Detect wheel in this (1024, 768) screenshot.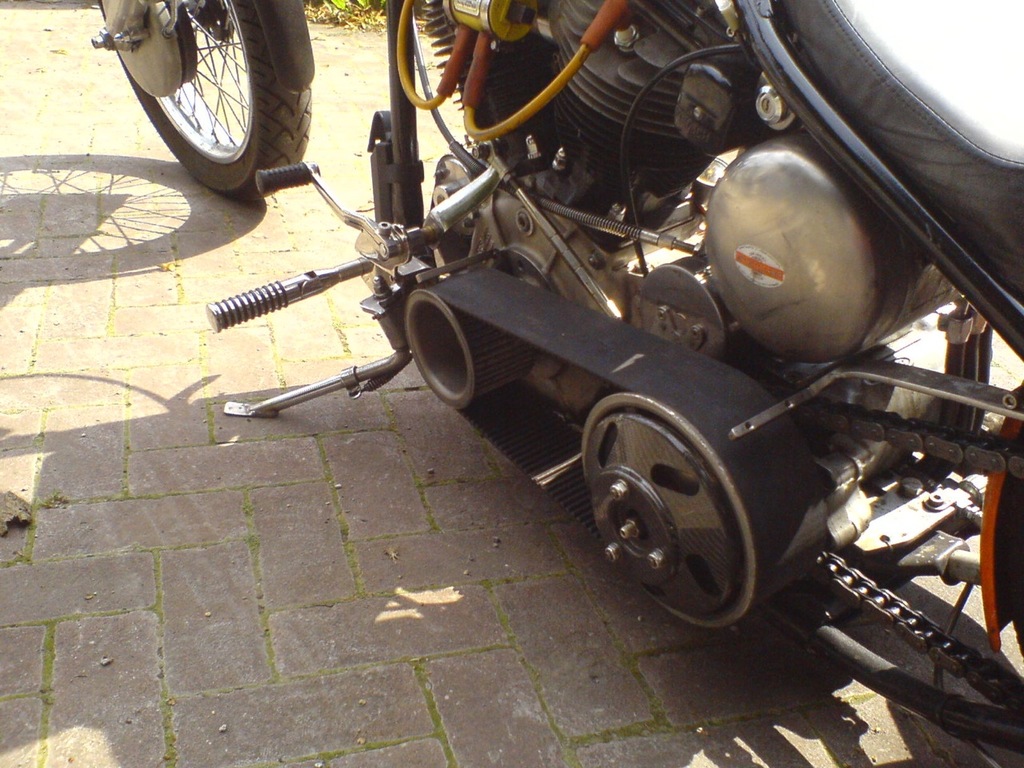
Detection: [x1=96, y1=0, x2=314, y2=202].
